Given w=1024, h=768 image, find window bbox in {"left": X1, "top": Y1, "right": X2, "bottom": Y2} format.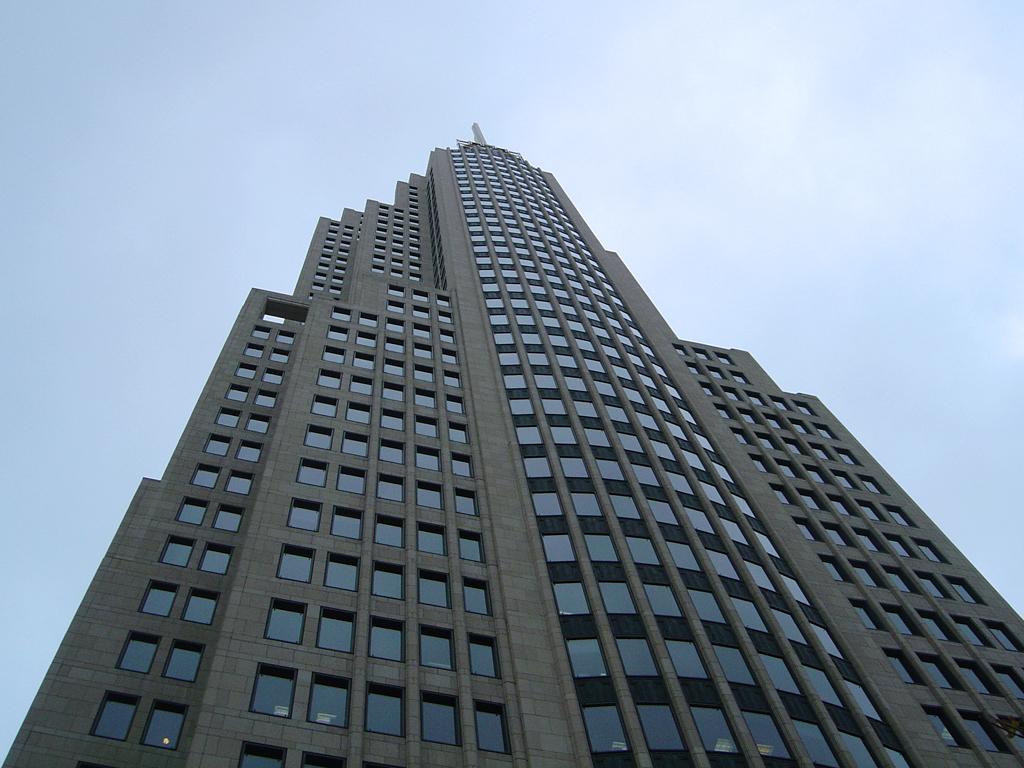
{"left": 472, "top": 641, "right": 499, "bottom": 679}.
